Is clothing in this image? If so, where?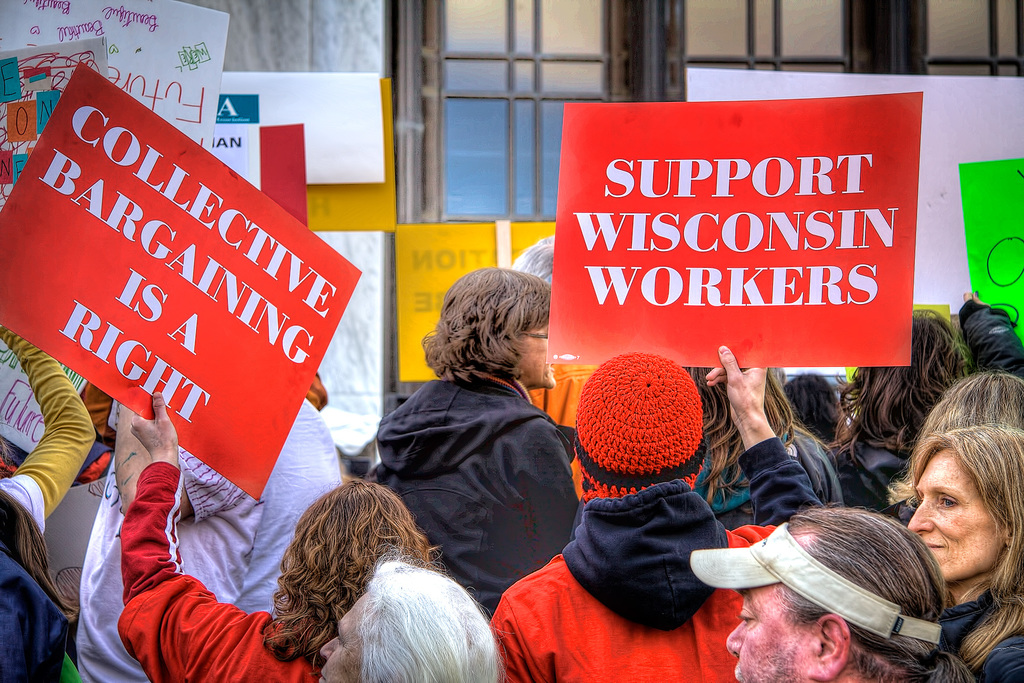
Yes, at <region>356, 356, 589, 624</region>.
